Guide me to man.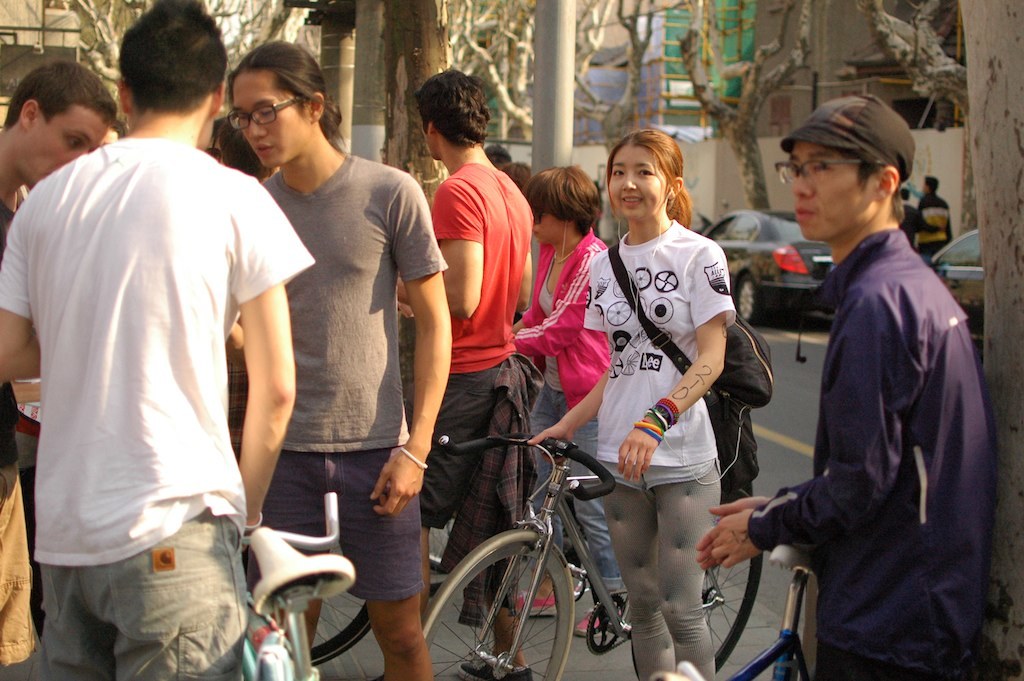
Guidance: bbox(0, 0, 305, 680).
